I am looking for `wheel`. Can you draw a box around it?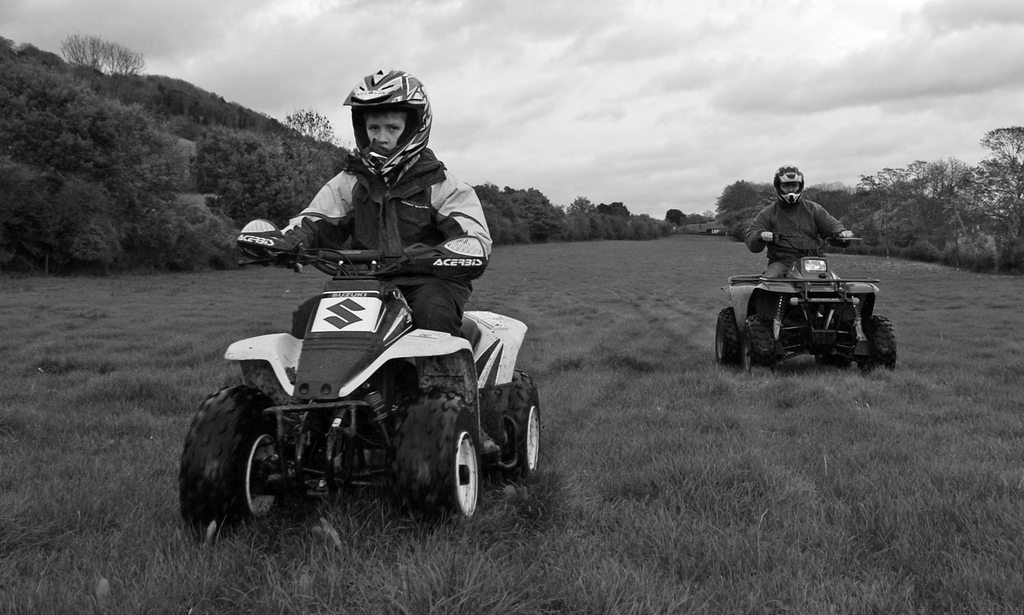
Sure, the bounding box is <region>813, 354, 850, 372</region>.
